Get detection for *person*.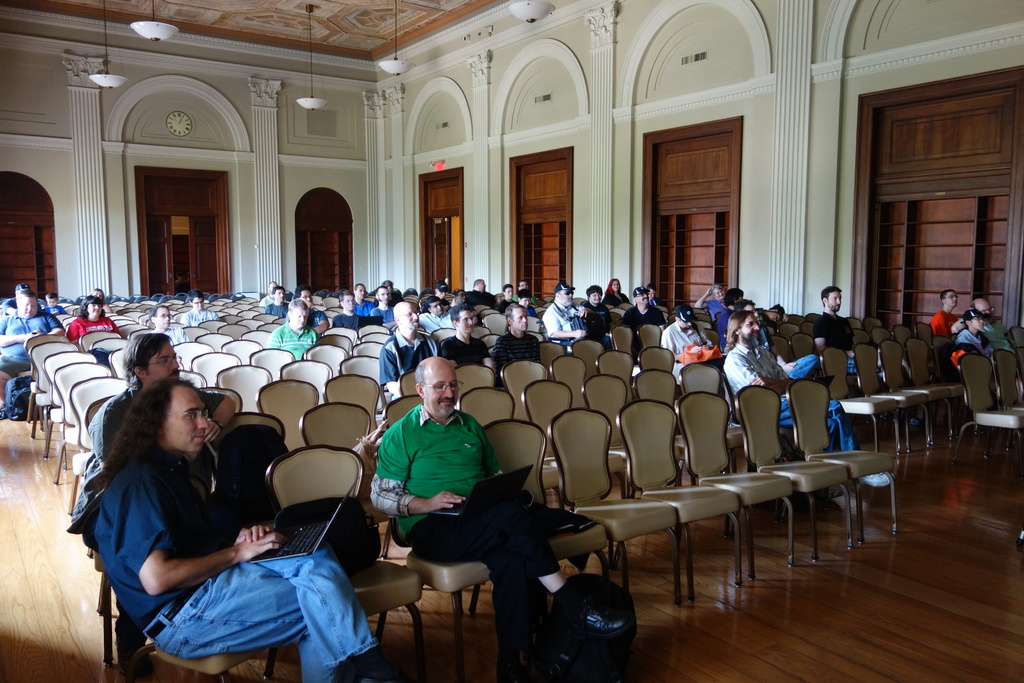
Detection: 67:333:237:529.
